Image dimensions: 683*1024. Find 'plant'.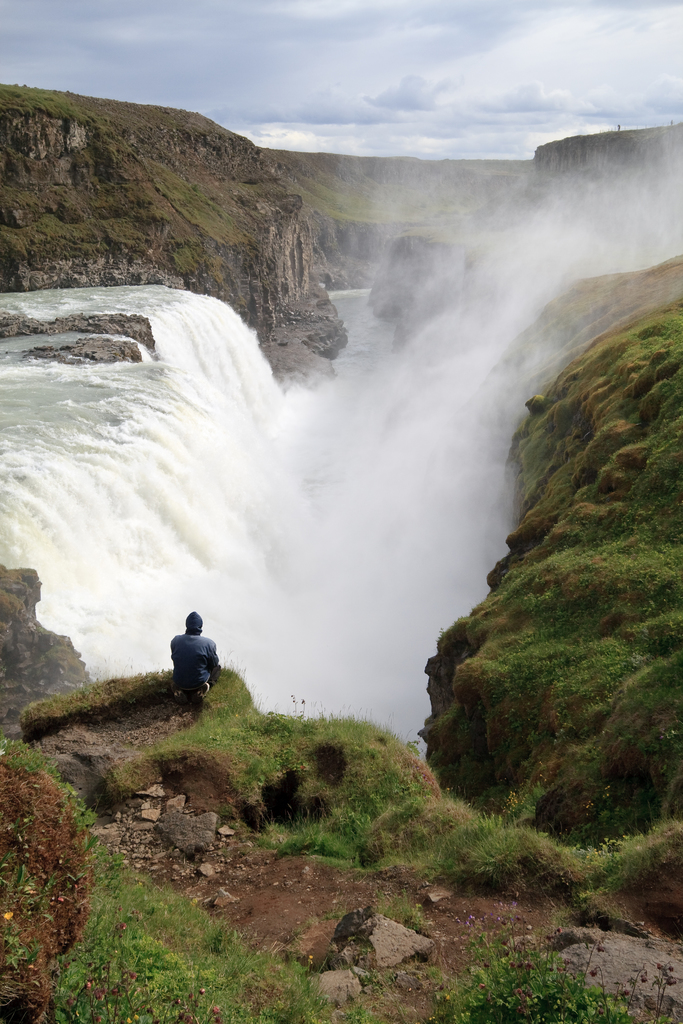
[x1=406, y1=916, x2=673, y2=1023].
